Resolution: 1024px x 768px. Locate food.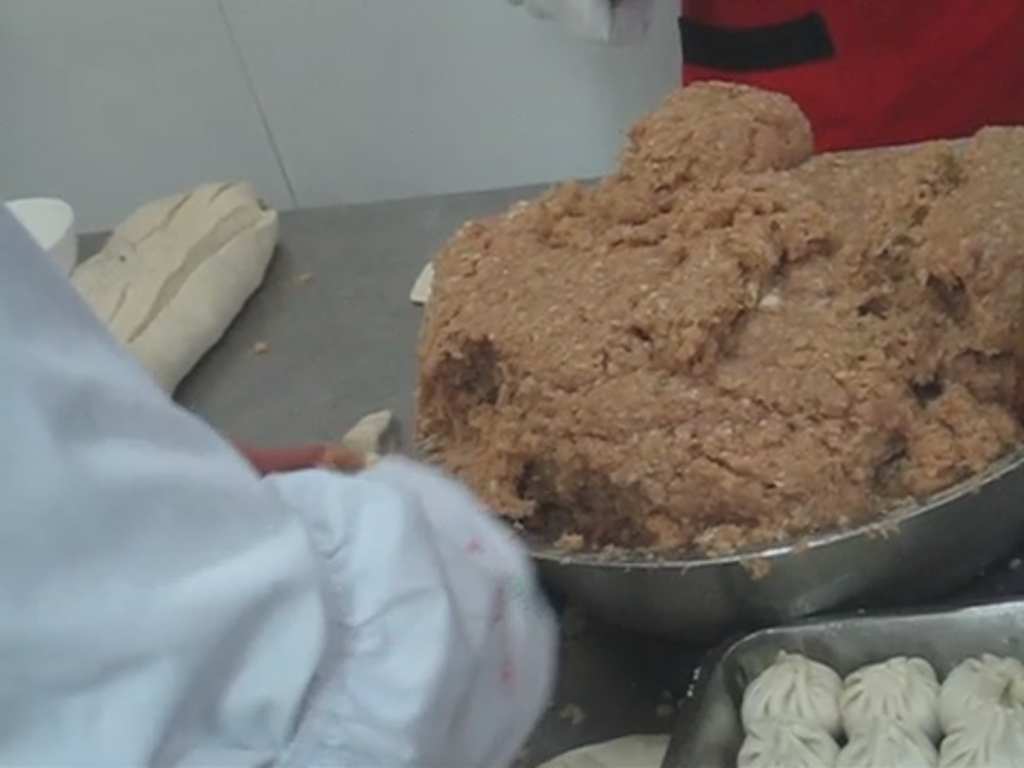
bbox=[64, 177, 284, 405].
